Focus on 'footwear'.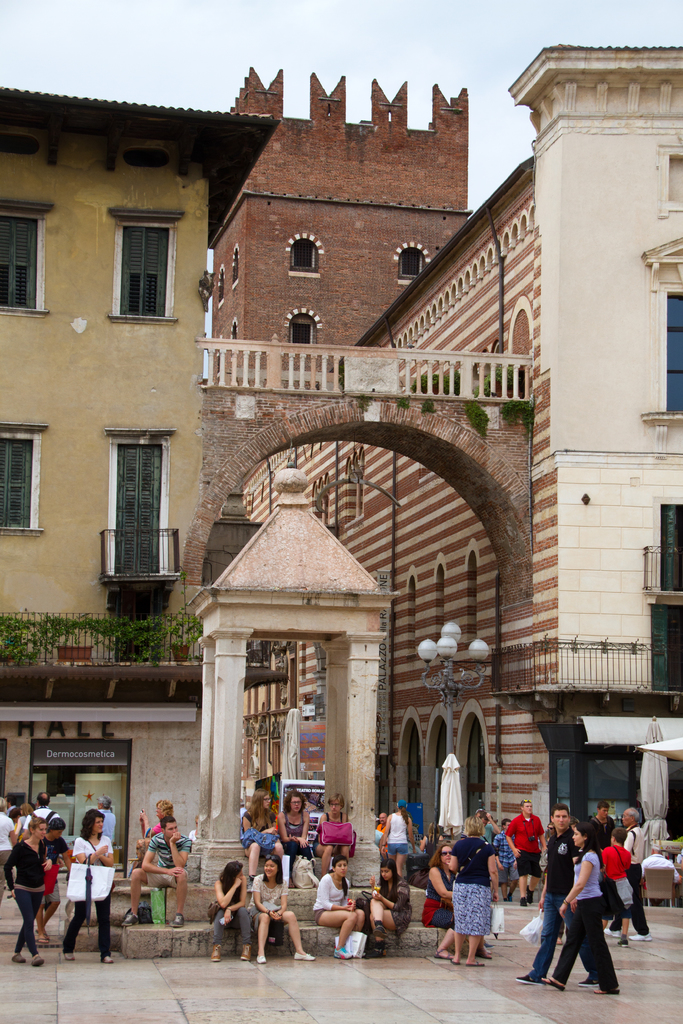
Focused at (162,916,183,925).
